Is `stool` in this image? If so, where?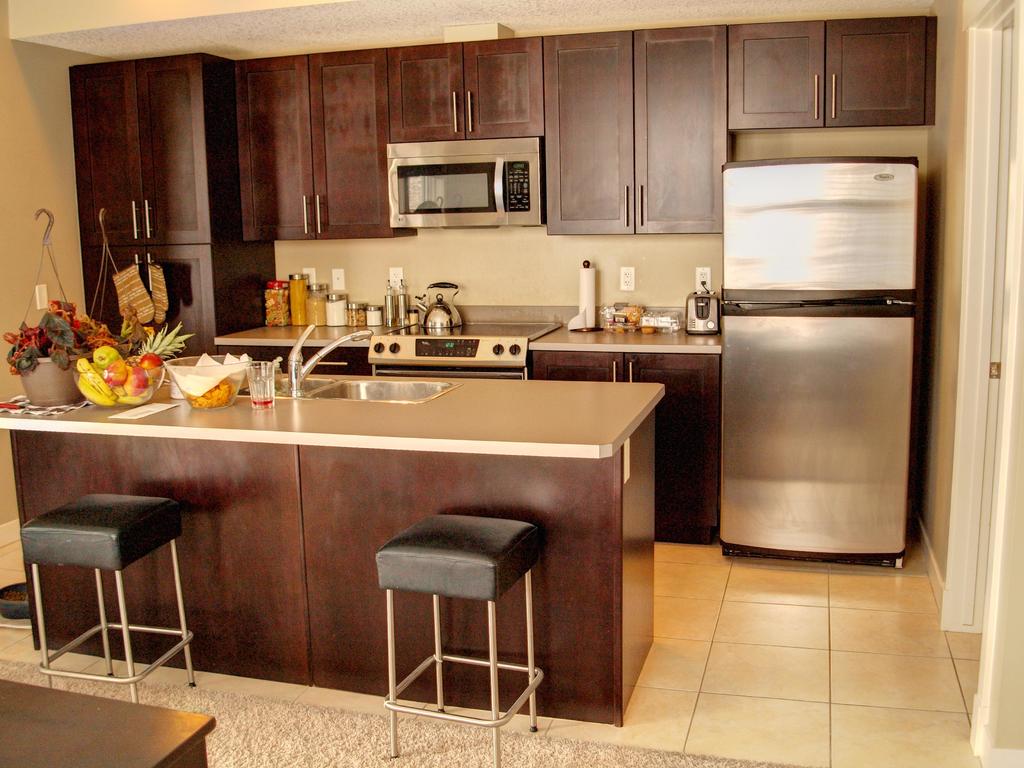
Yes, at region(371, 512, 546, 767).
